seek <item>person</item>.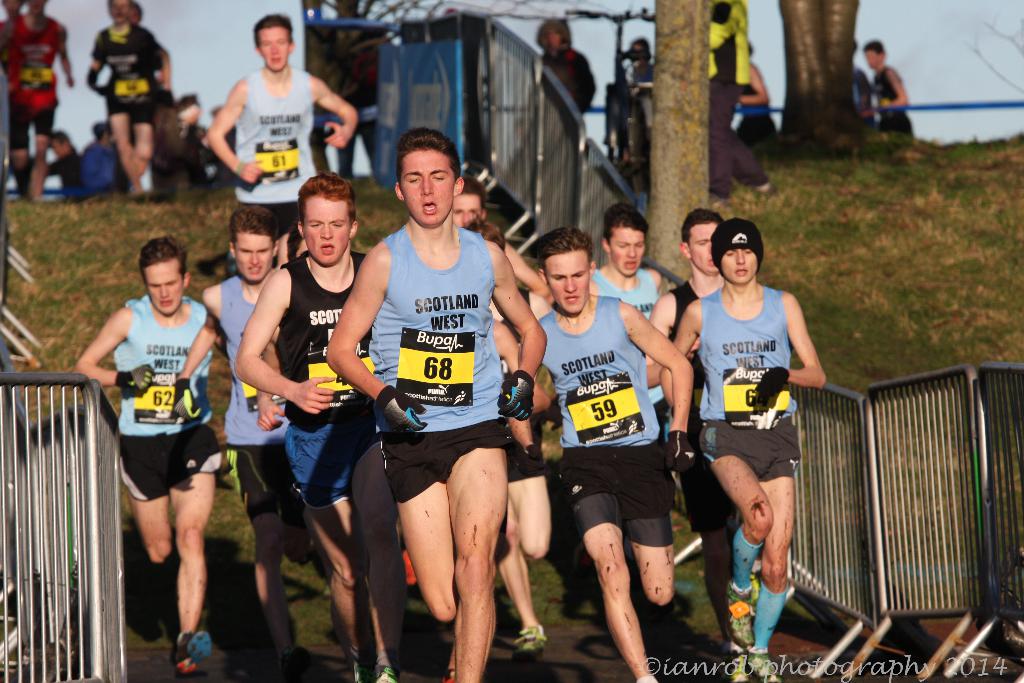
0, 0, 73, 193.
